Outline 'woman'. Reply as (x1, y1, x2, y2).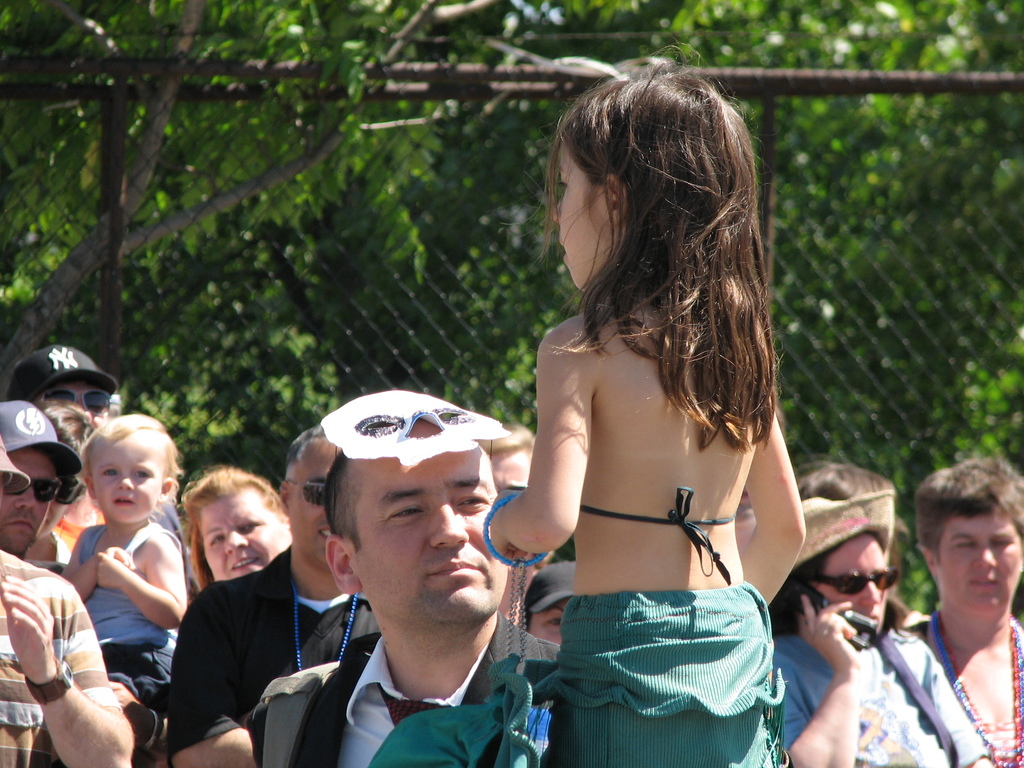
(895, 458, 1023, 767).
